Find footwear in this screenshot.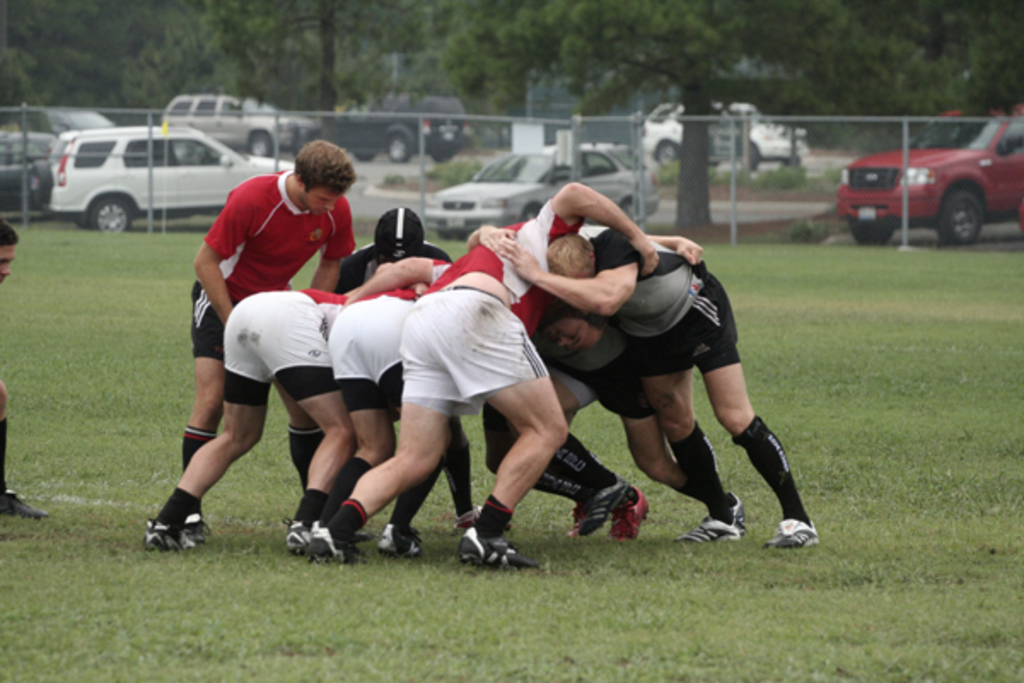
The bounding box for footwear is <region>671, 492, 753, 546</region>.
